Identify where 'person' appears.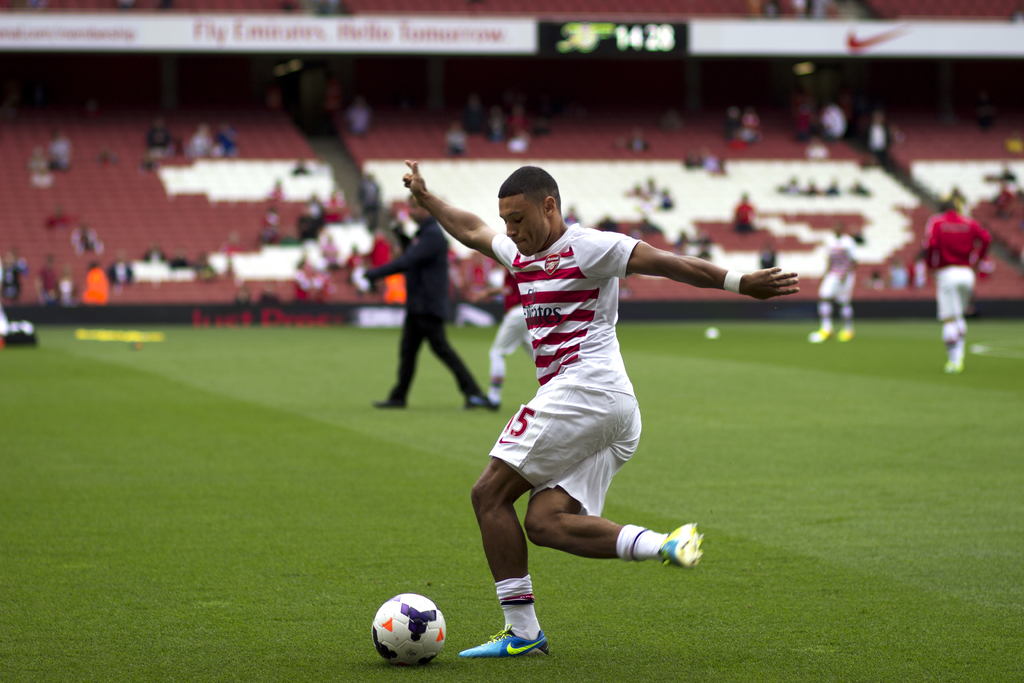
Appears at 808 220 860 345.
